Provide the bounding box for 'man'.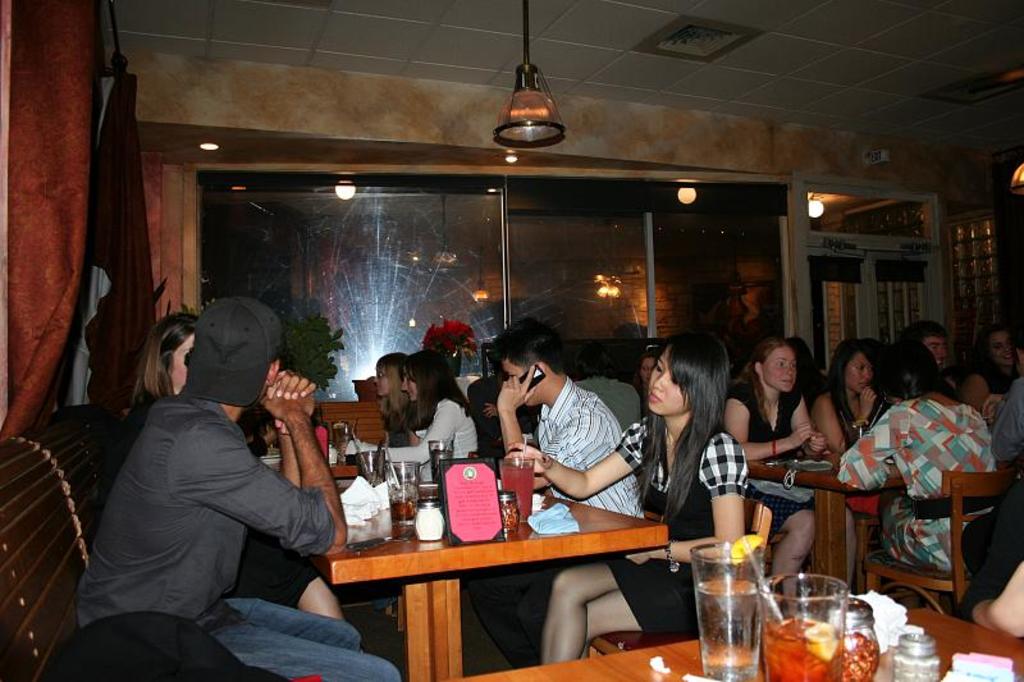
448,317,640,667.
